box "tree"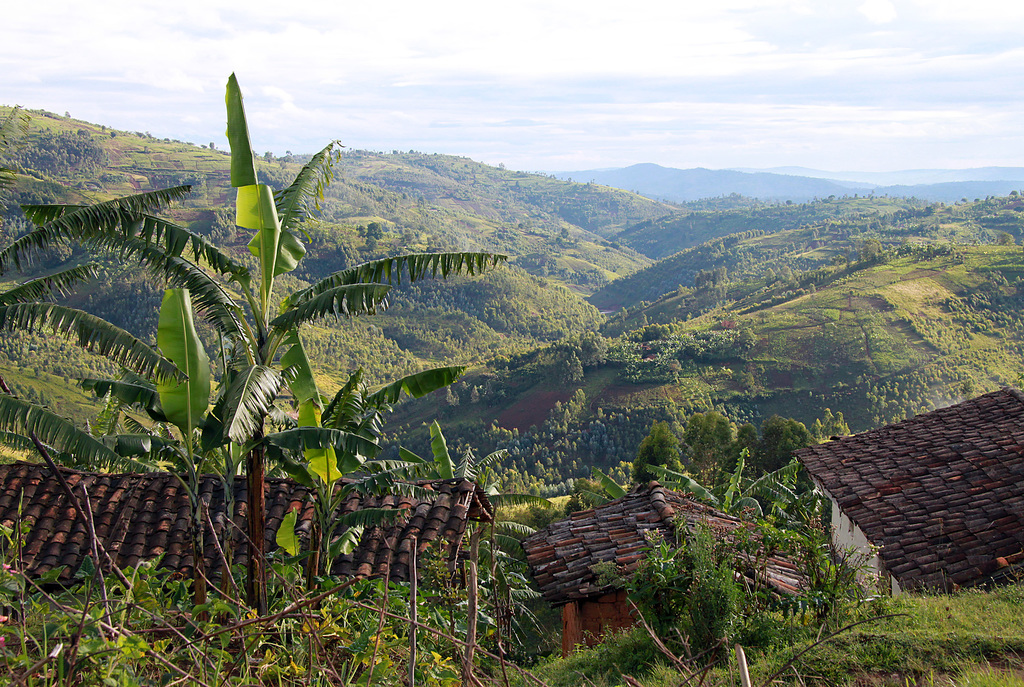
(499, 163, 506, 170)
